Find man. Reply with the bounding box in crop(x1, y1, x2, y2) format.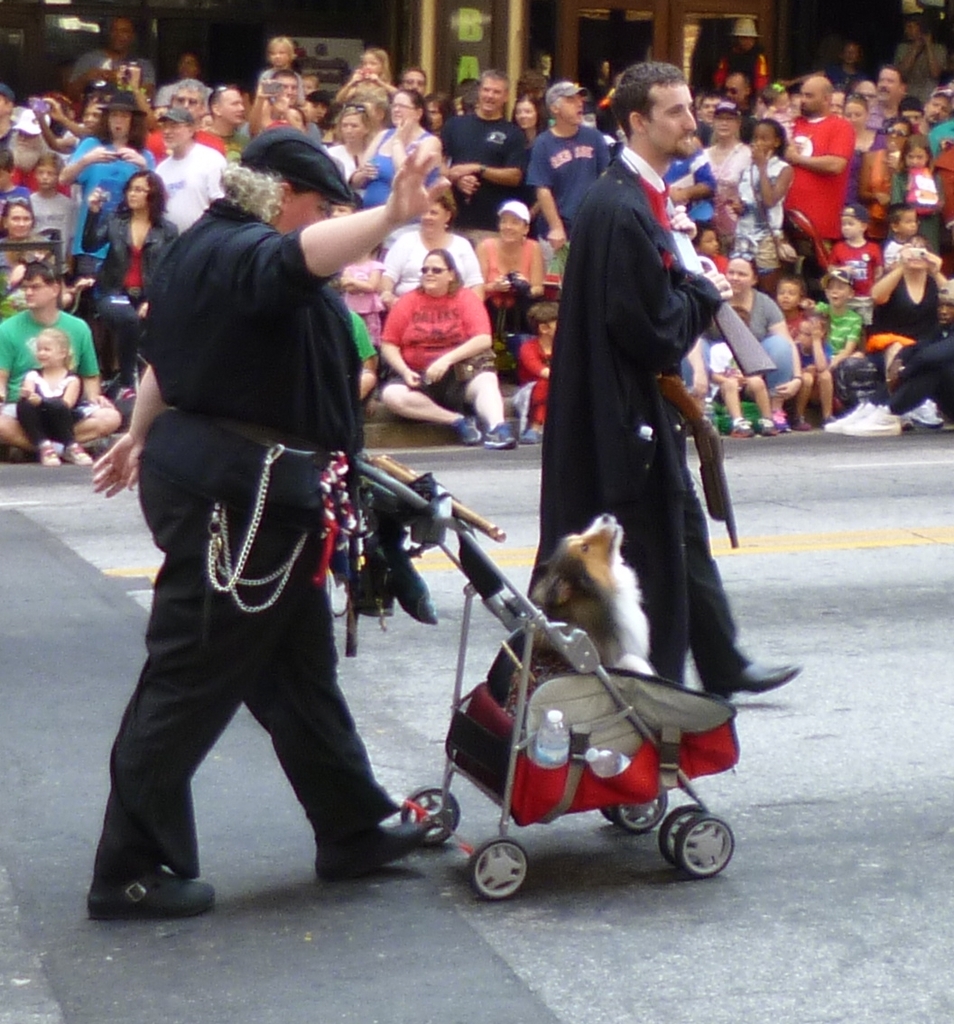
crop(0, 257, 121, 466).
